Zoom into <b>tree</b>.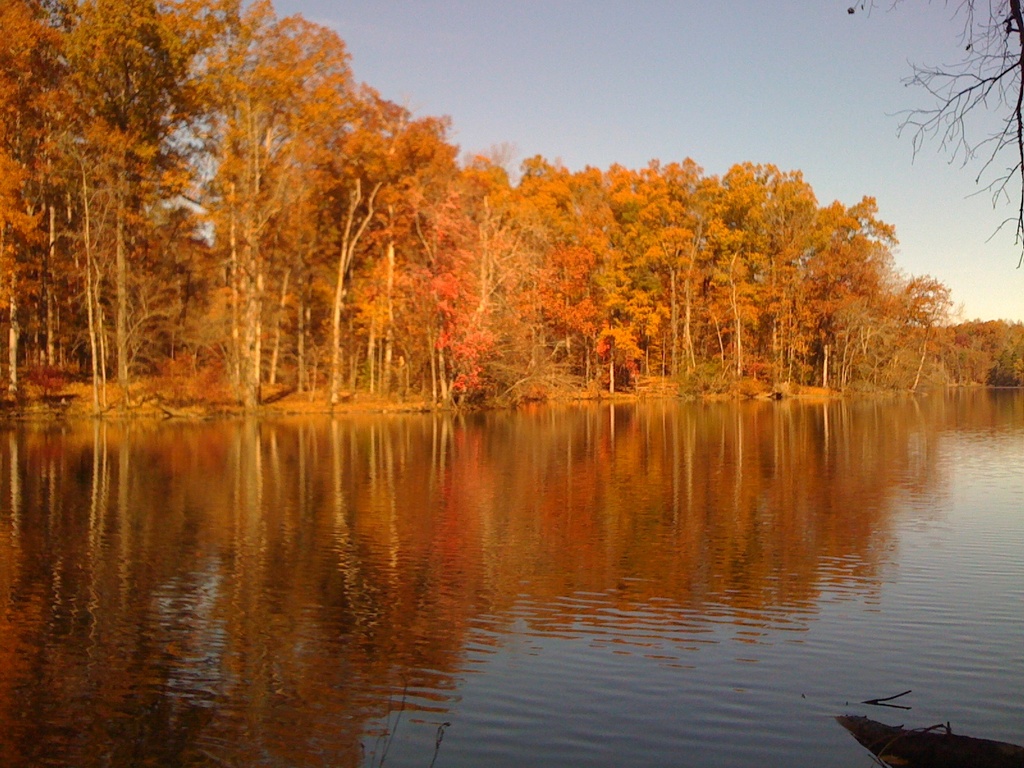
Zoom target: {"x1": 845, "y1": 0, "x2": 1023, "y2": 255}.
